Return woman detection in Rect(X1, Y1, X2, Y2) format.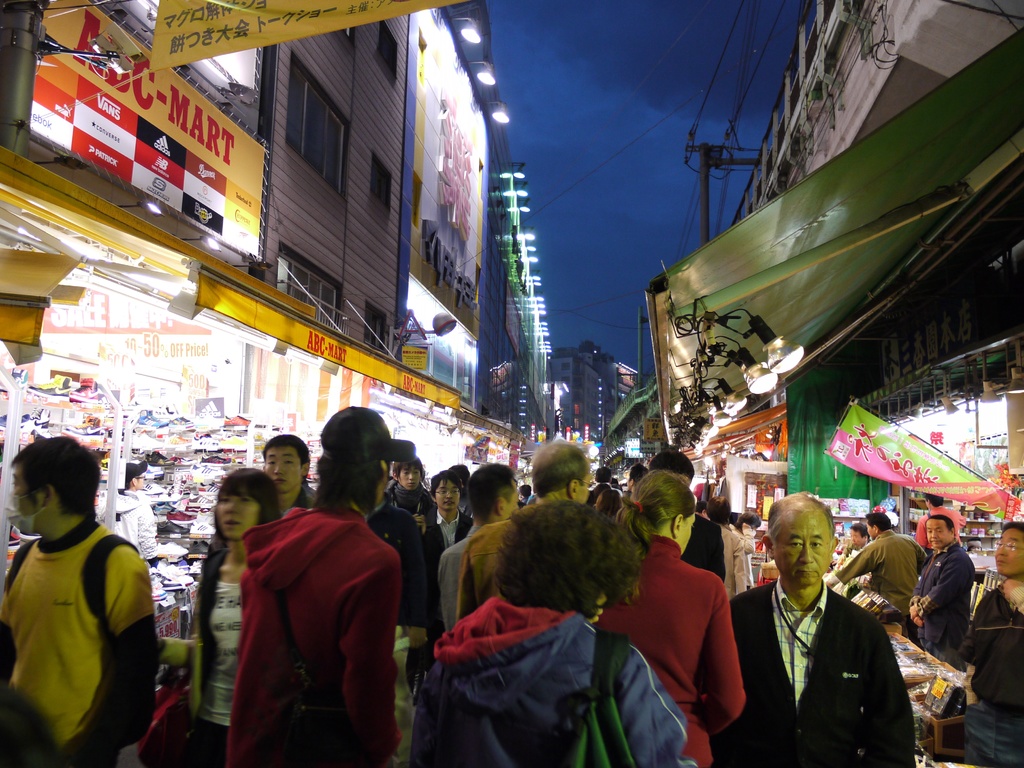
Rect(413, 484, 647, 767).
